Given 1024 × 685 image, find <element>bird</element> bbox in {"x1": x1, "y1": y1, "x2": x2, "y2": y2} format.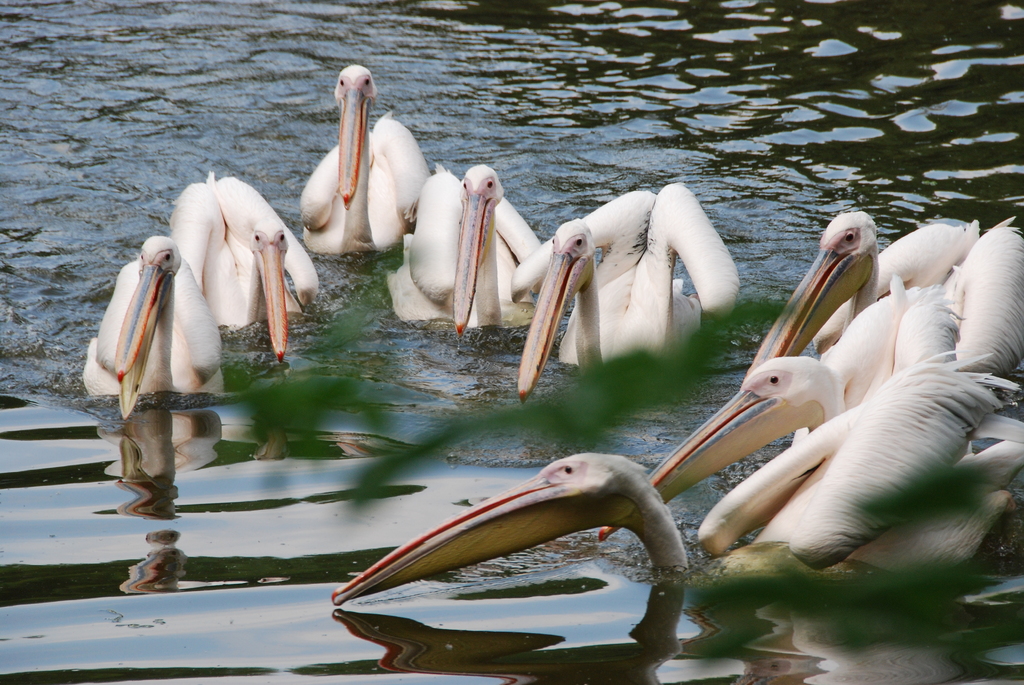
{"x1": 510, "y1": 185, "x2": 742, "y2": 400}.
